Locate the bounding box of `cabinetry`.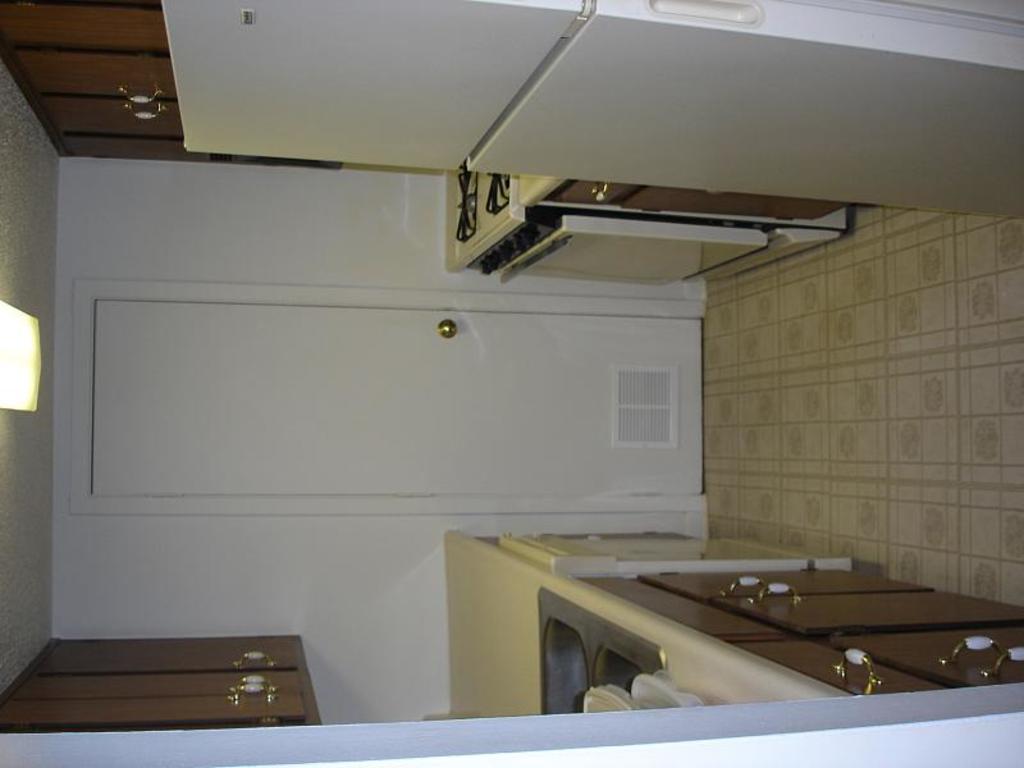
Bounding box: Rect(4, 1, 349, 193).
